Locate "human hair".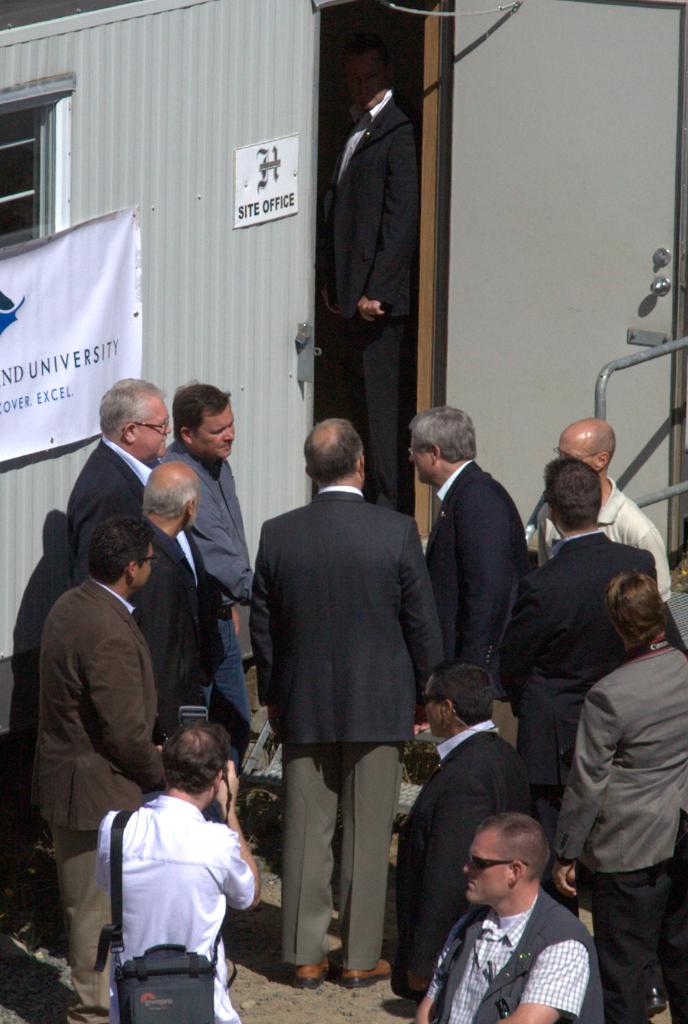
Bounding box: 139, 478, 197, 518.
